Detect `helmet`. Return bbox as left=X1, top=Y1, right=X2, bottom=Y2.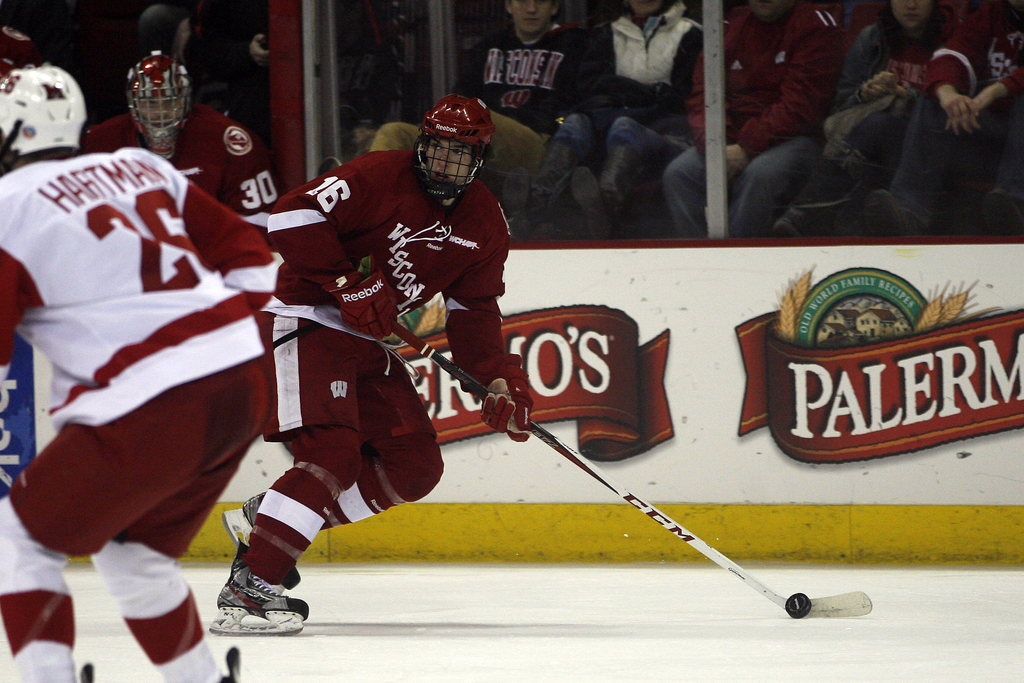
left=121, top=47, right=197, bottom=159.
